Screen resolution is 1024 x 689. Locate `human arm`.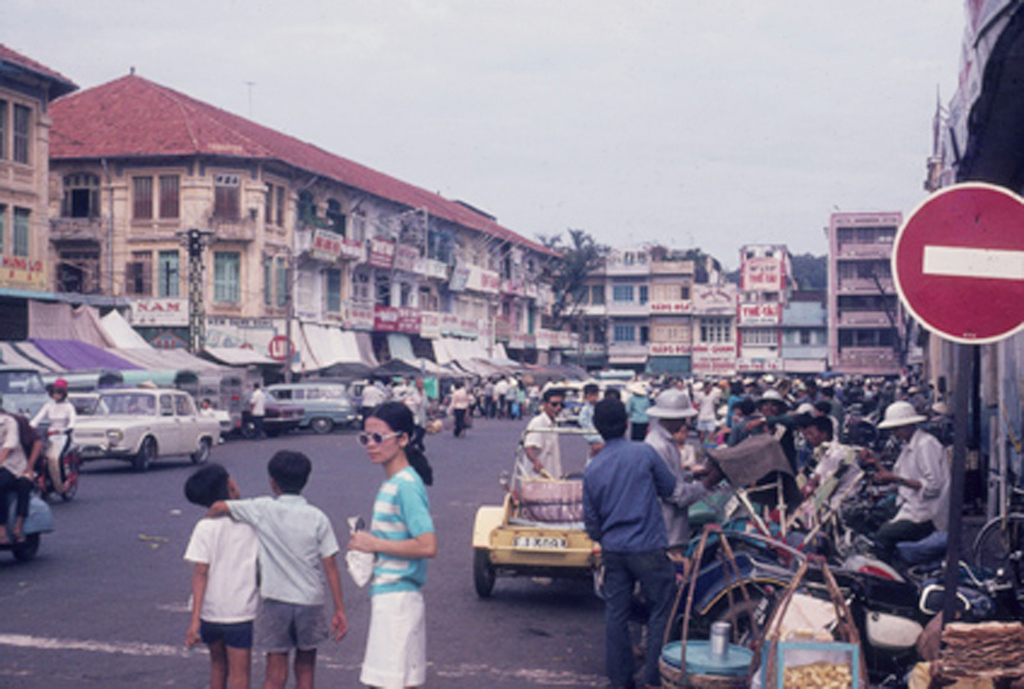
select_region(579, 471, 605, 546).
